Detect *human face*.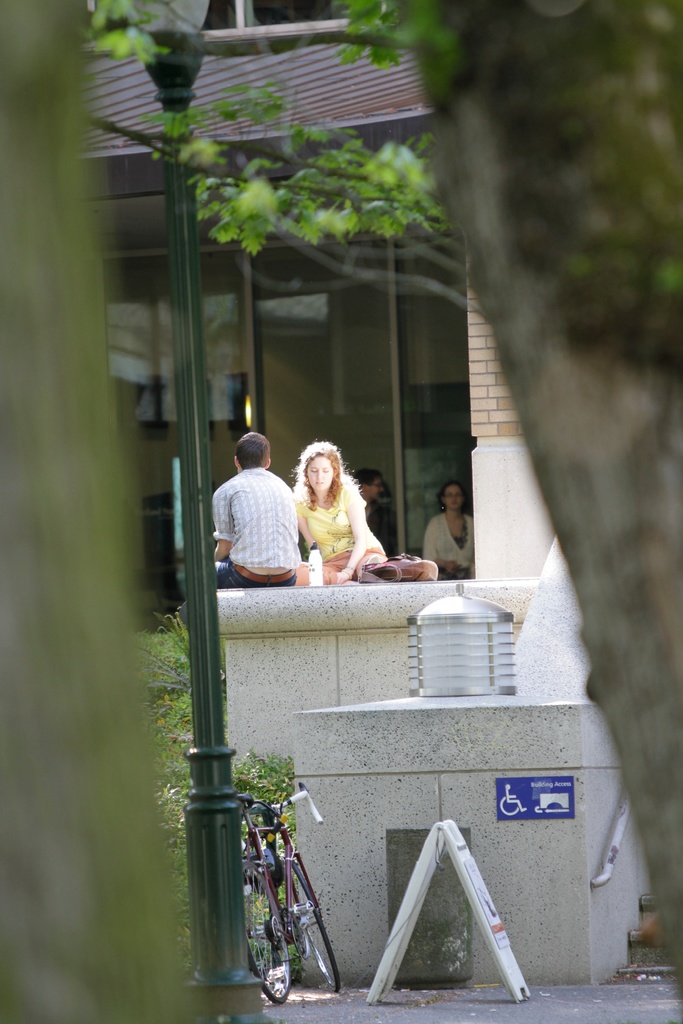
Detected at 369/476/383/504.
